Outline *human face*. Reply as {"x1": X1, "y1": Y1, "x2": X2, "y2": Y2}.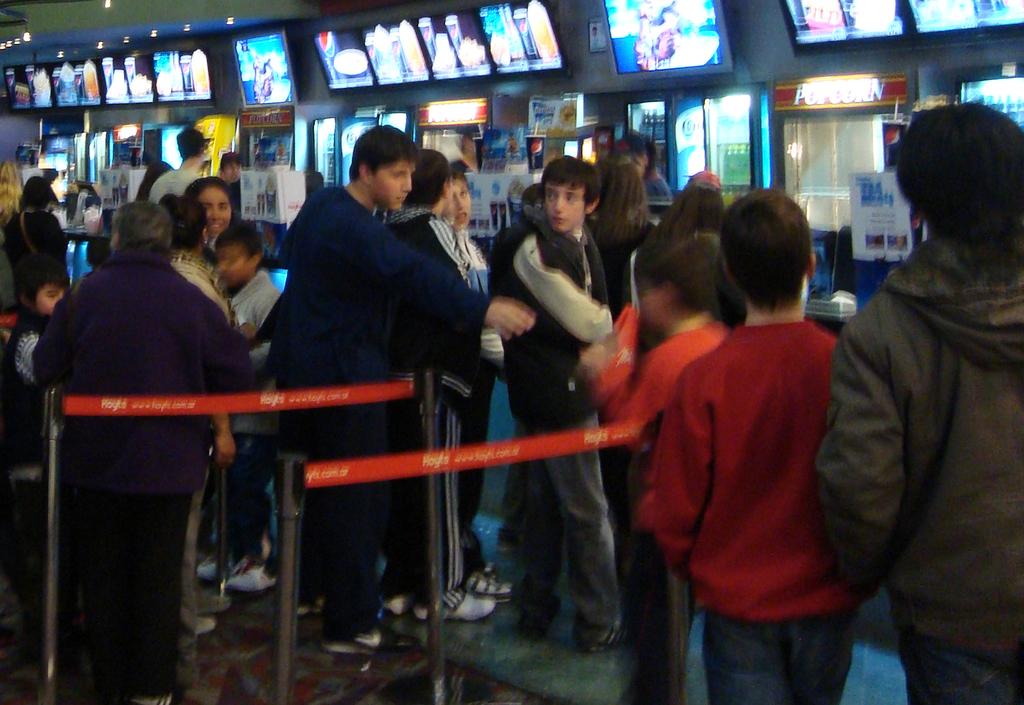
{"x1": 198, "y1": 187, "x2": 234, "y2": 237}.
